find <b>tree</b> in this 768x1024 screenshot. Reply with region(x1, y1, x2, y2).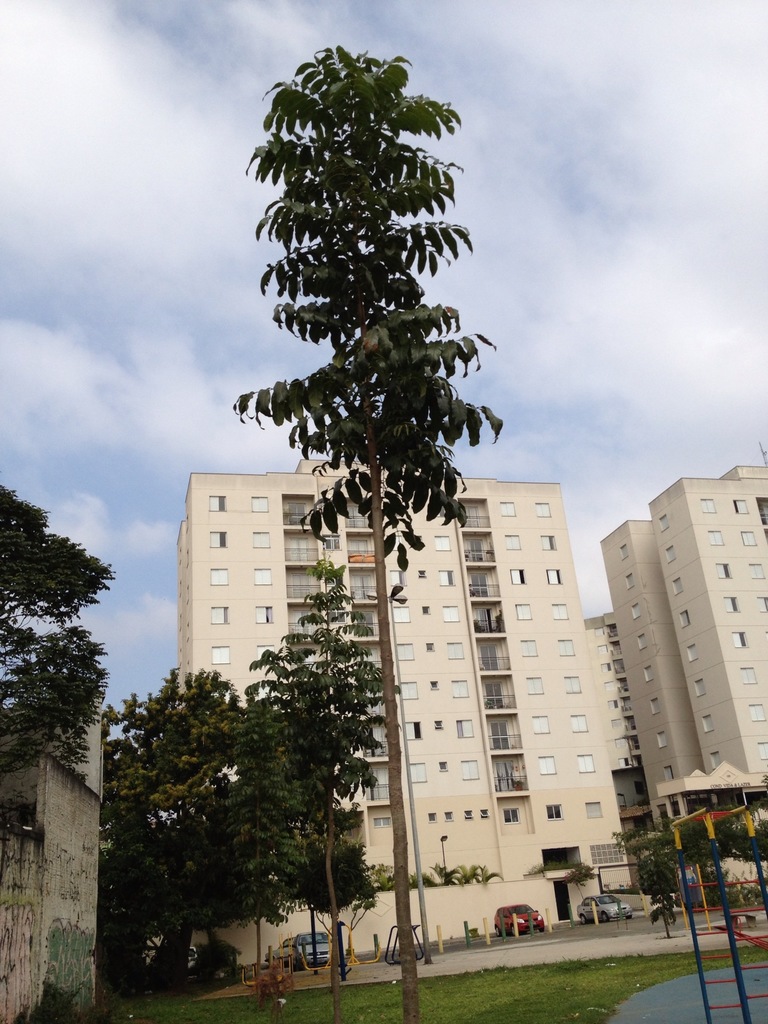
region(228, 42, 504, 1023).
